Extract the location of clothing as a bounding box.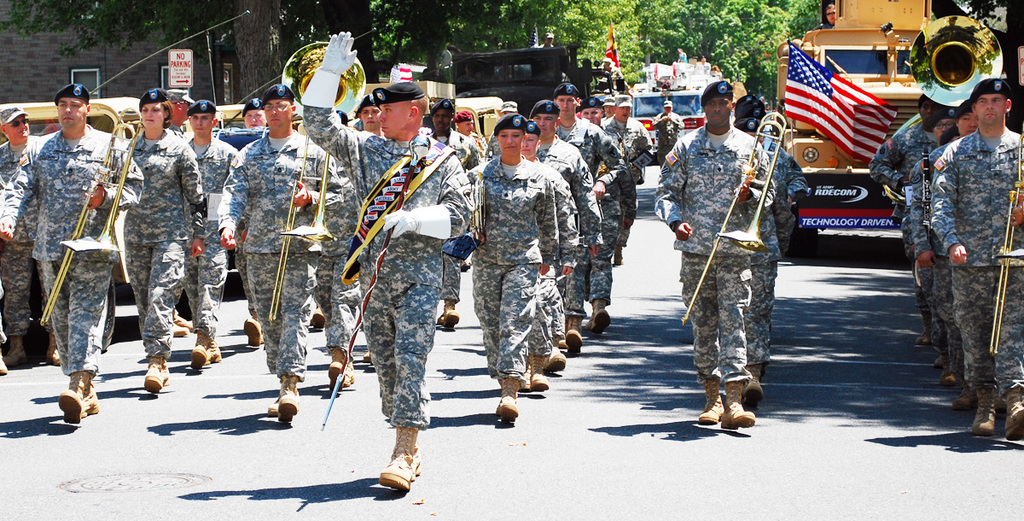
box(743, 167, 783, 365).
